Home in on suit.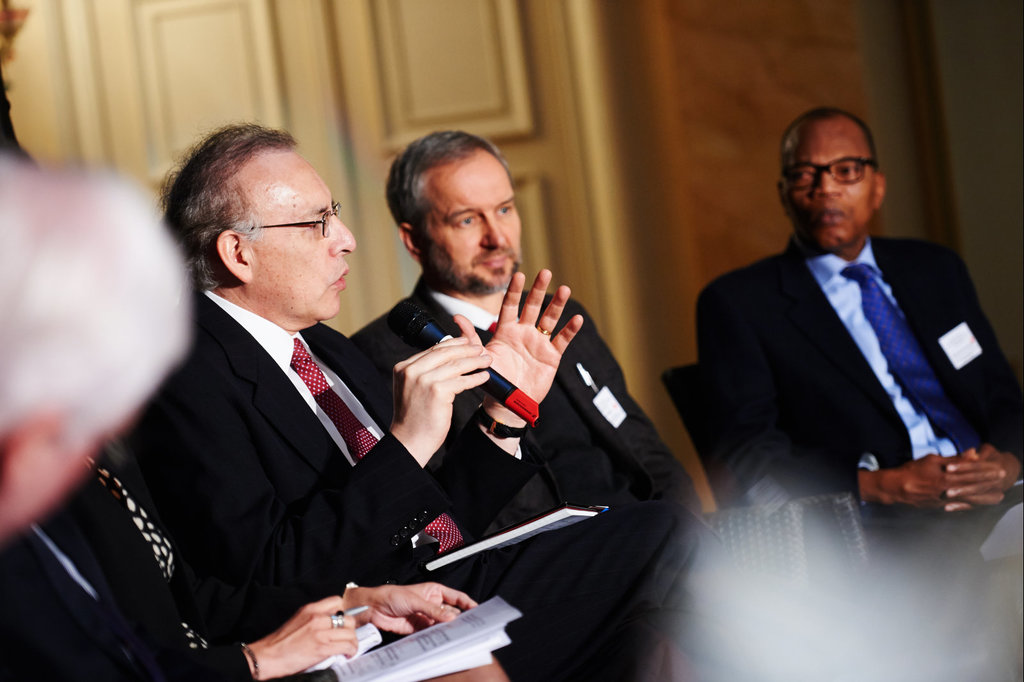
Homed in at [127, 286, 588, 681].
